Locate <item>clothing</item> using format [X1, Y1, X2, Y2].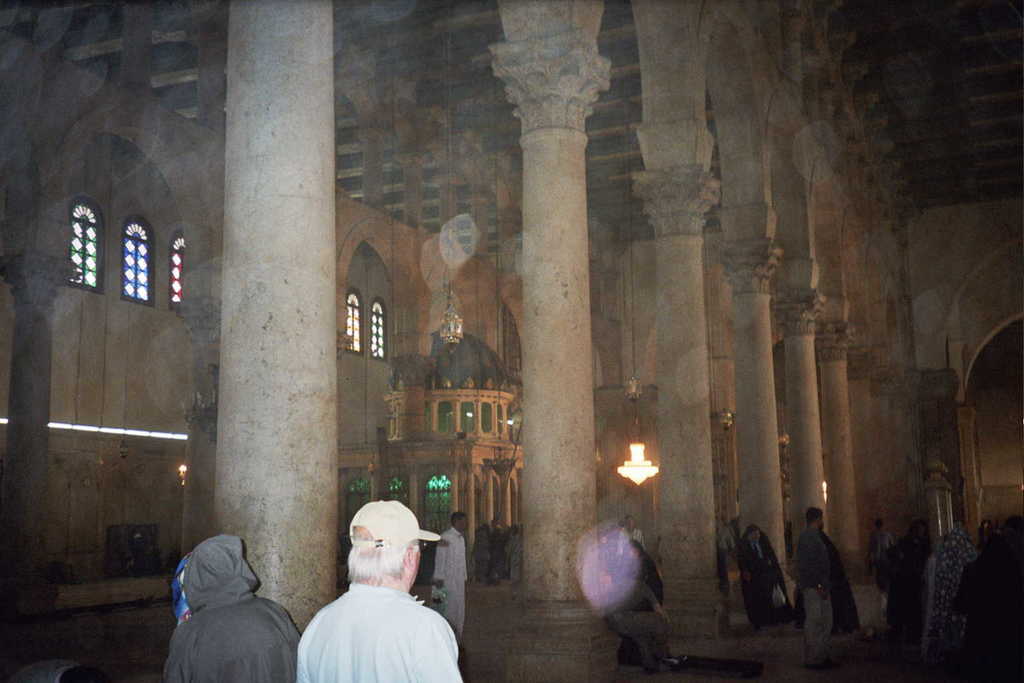
[739, 542, 796, 612].
